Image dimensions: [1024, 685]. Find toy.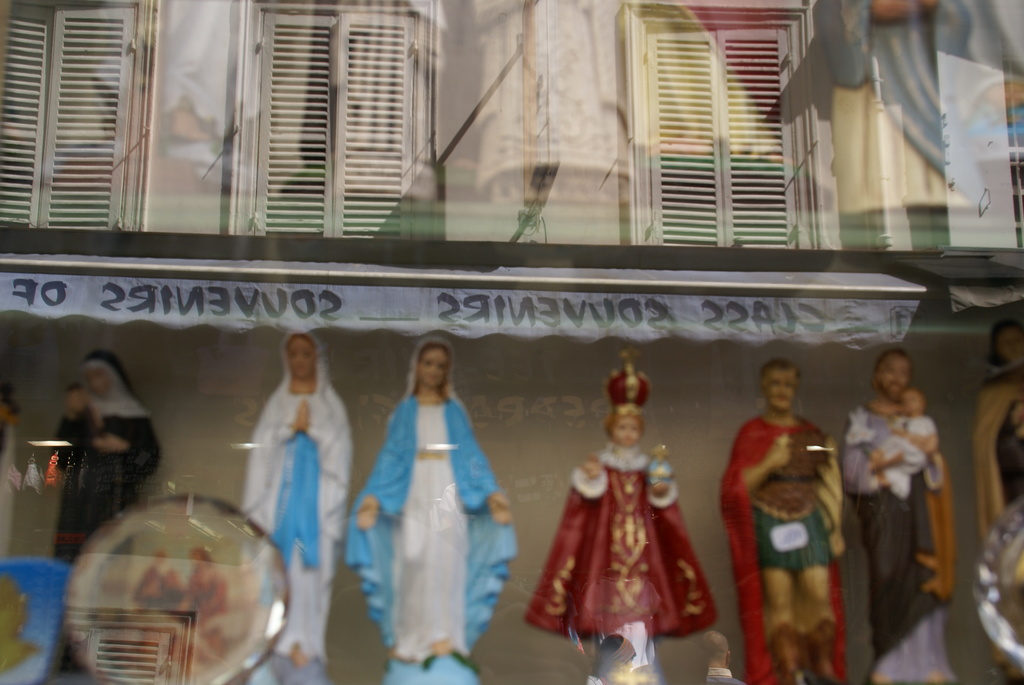
pyautogui.locateOnScreen(43, 359, 166, 581).
